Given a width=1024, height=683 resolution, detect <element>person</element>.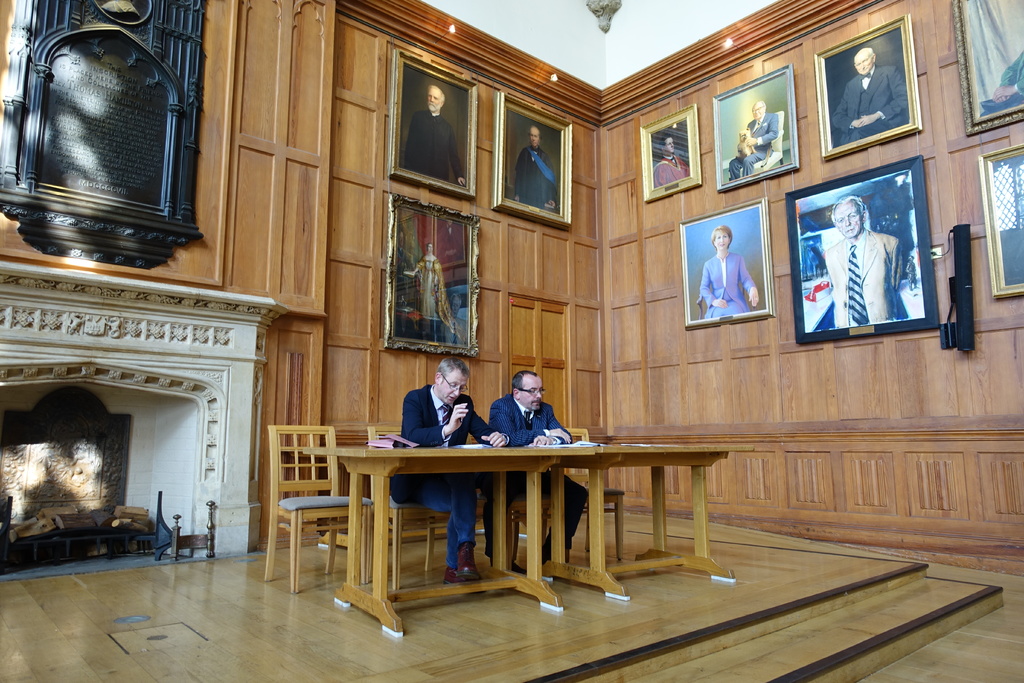
x1=731 y1=100 x2=777 y2=180.
